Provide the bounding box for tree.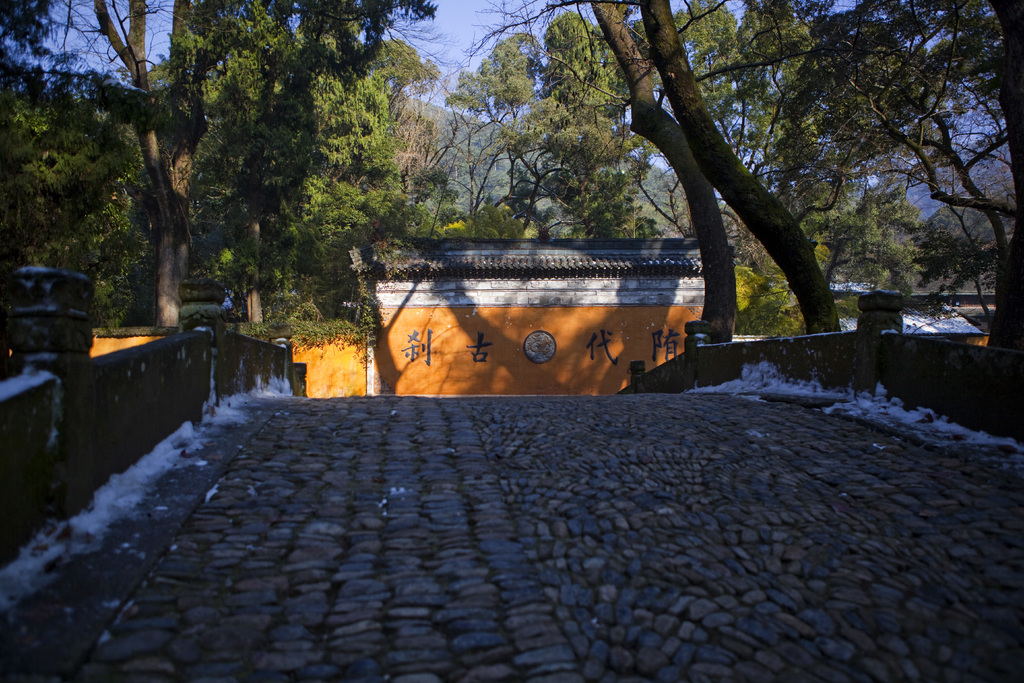
left=0, top=0, right=890, bottom=388.
